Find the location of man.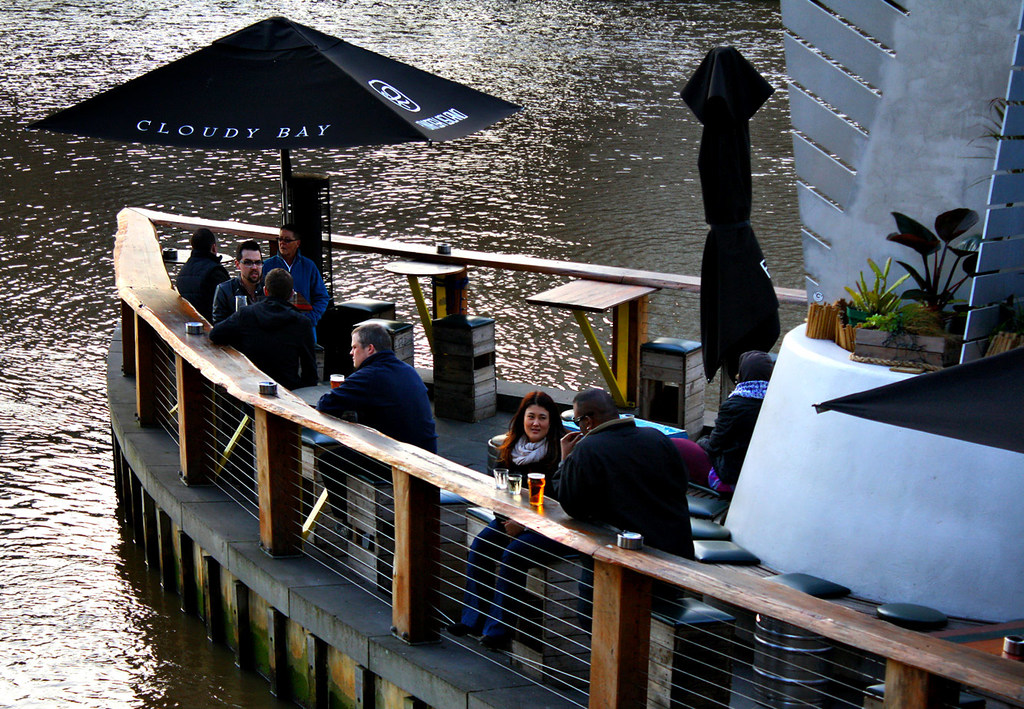
Location: l=309, t=317, r=435, b=533.
